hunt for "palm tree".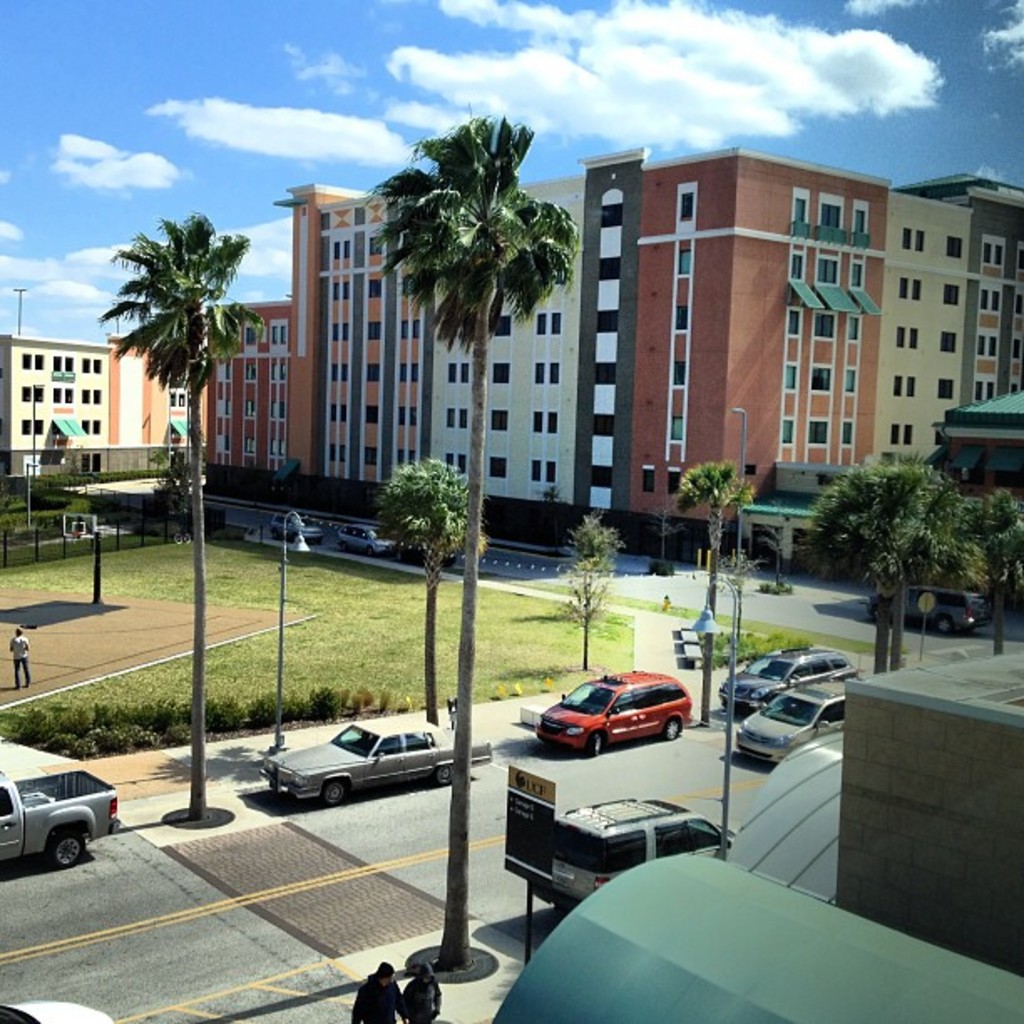
Hunted down at <region>117, 216, 284, 812</region>.
